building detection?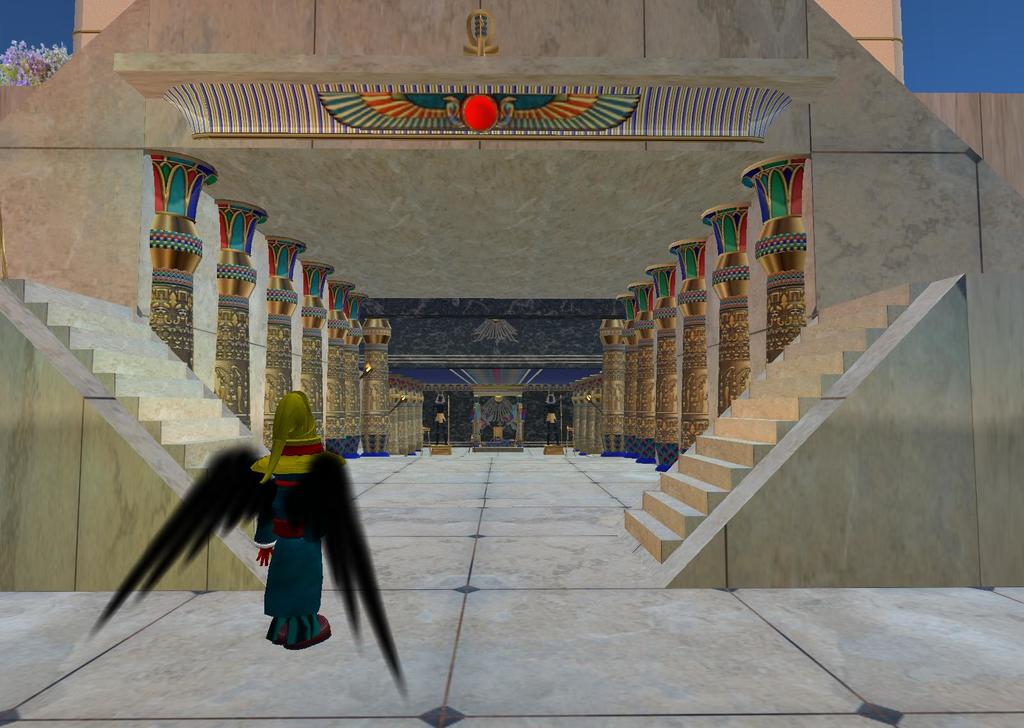
Rect(0, 0, 1023, 727)
